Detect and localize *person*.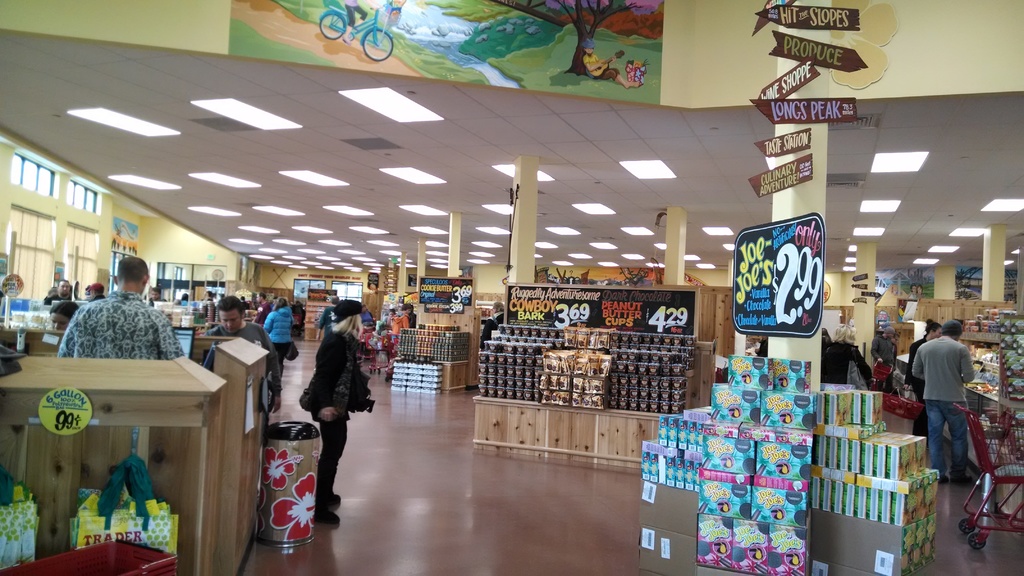
Localized at x1=145, y1=283, x2=166, y2=308.
